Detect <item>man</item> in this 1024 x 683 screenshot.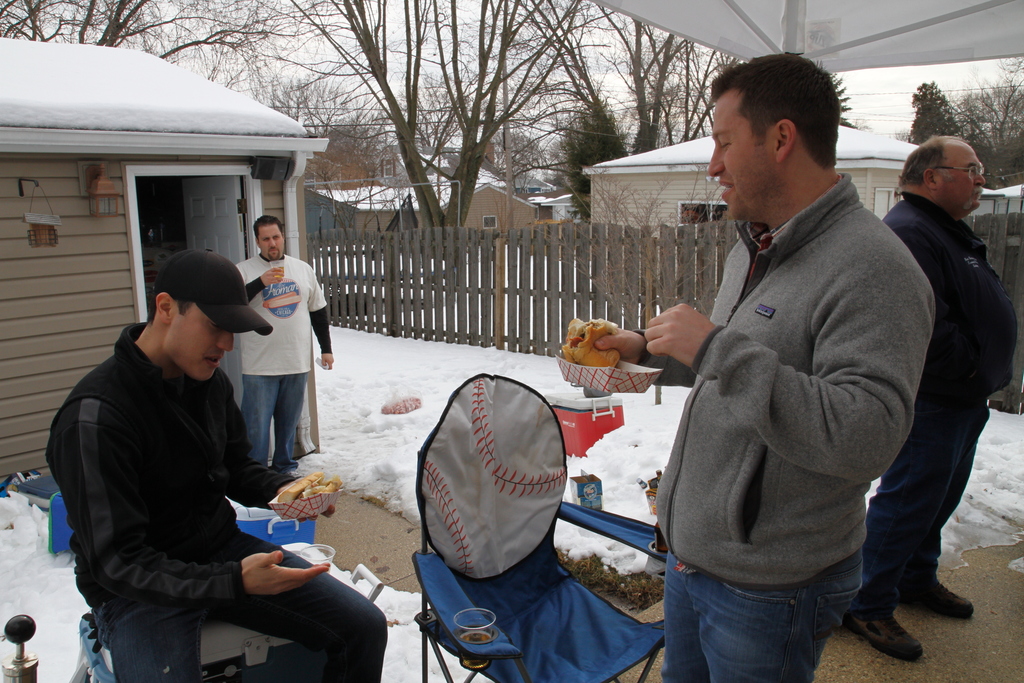
Detection: bbox(619, 63, 945, 673).
